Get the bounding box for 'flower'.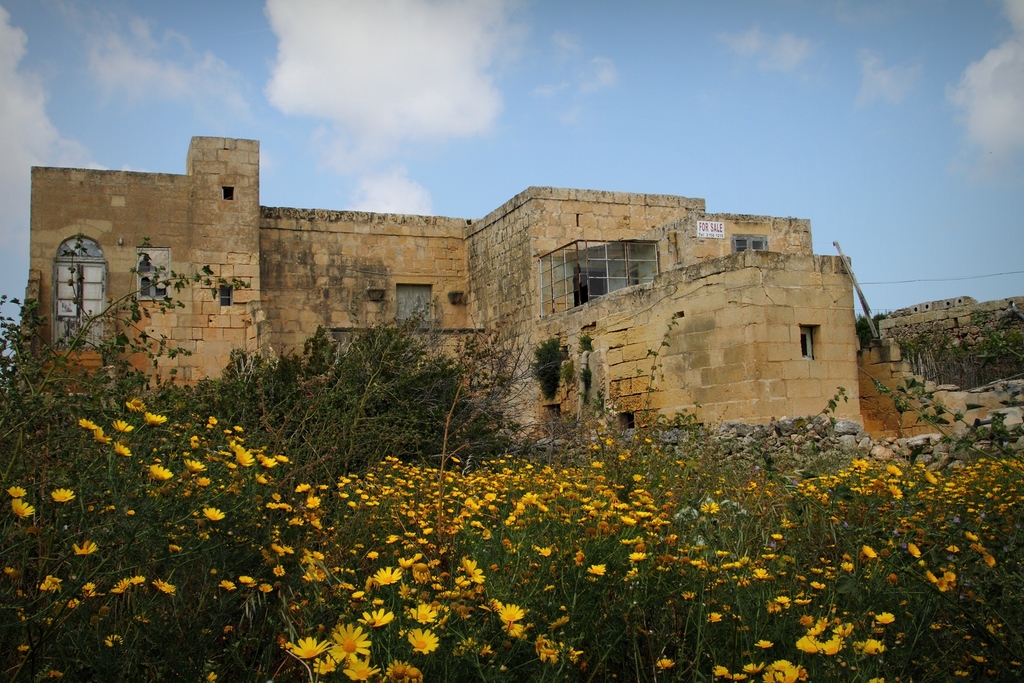
(left=8, top=486, right=27, bottom=497).
